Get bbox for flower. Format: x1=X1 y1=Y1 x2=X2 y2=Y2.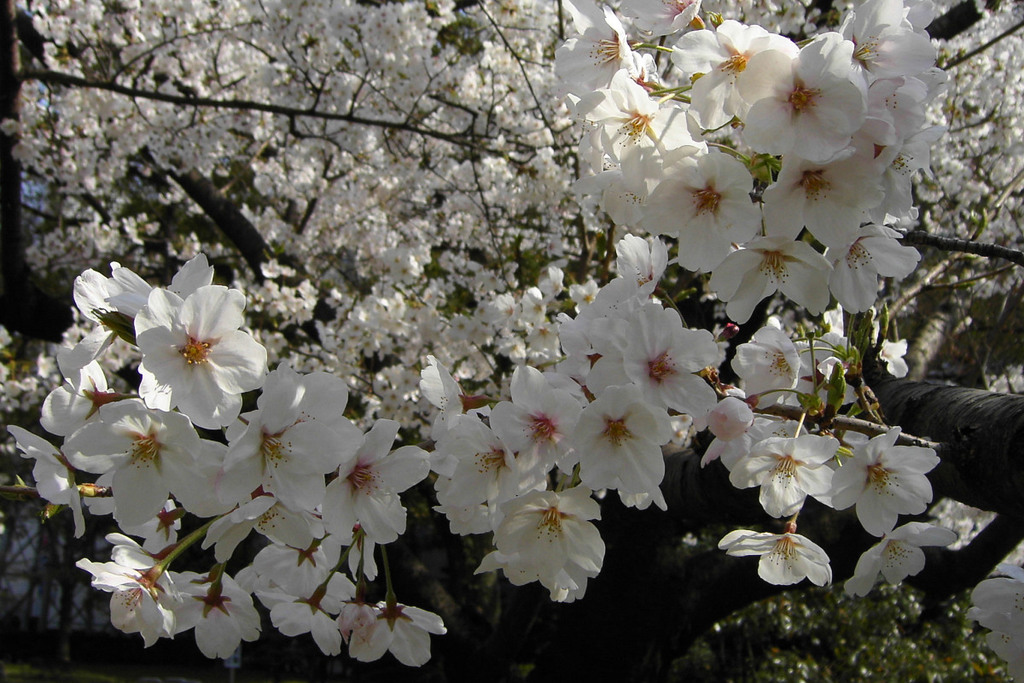
x1=8 y1=424 x2=84 y2=537.
